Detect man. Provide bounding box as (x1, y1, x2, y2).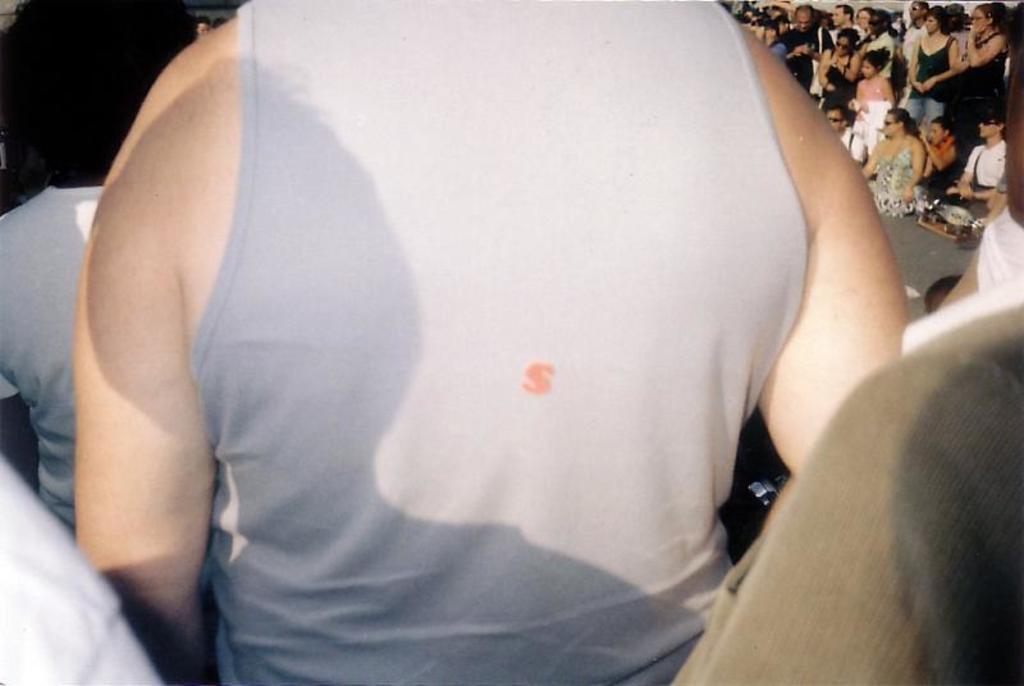
(64, 0, 888, 671).
